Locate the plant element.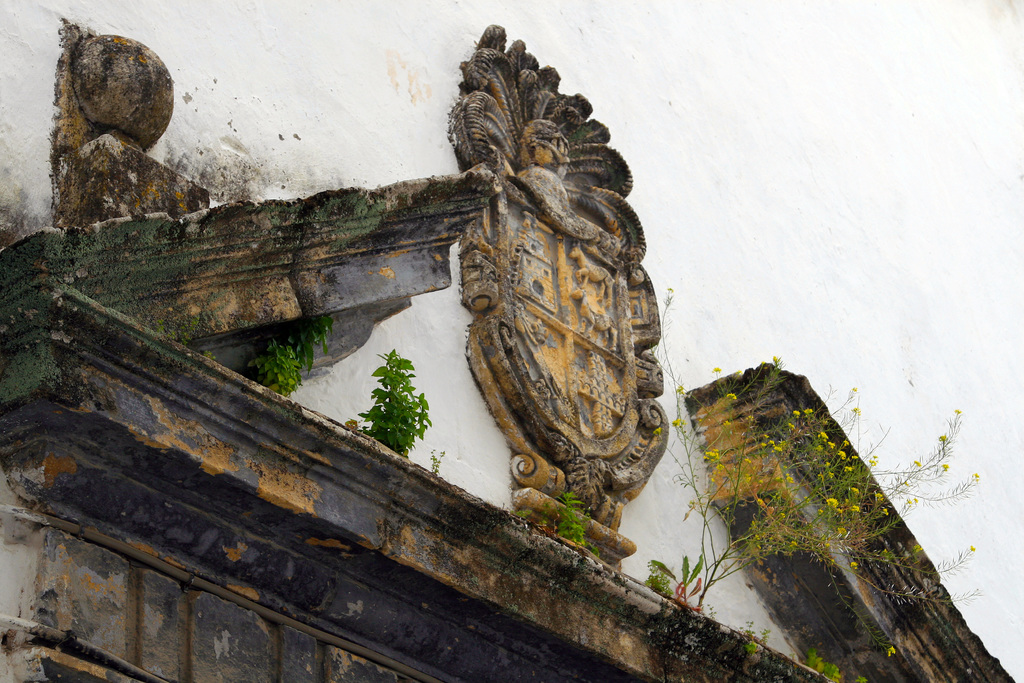
Element bbox: region(649, 550, 705, 616).
